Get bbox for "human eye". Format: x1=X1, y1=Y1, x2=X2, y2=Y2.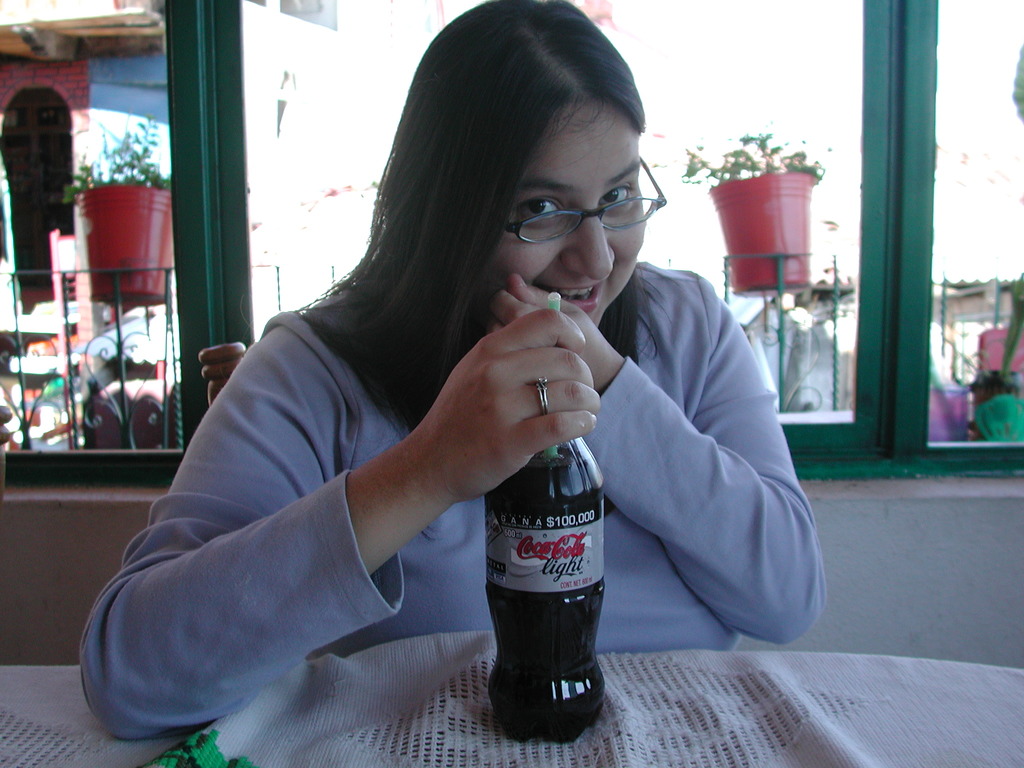
x1=518, y1=200, x2=560, y2=228.
